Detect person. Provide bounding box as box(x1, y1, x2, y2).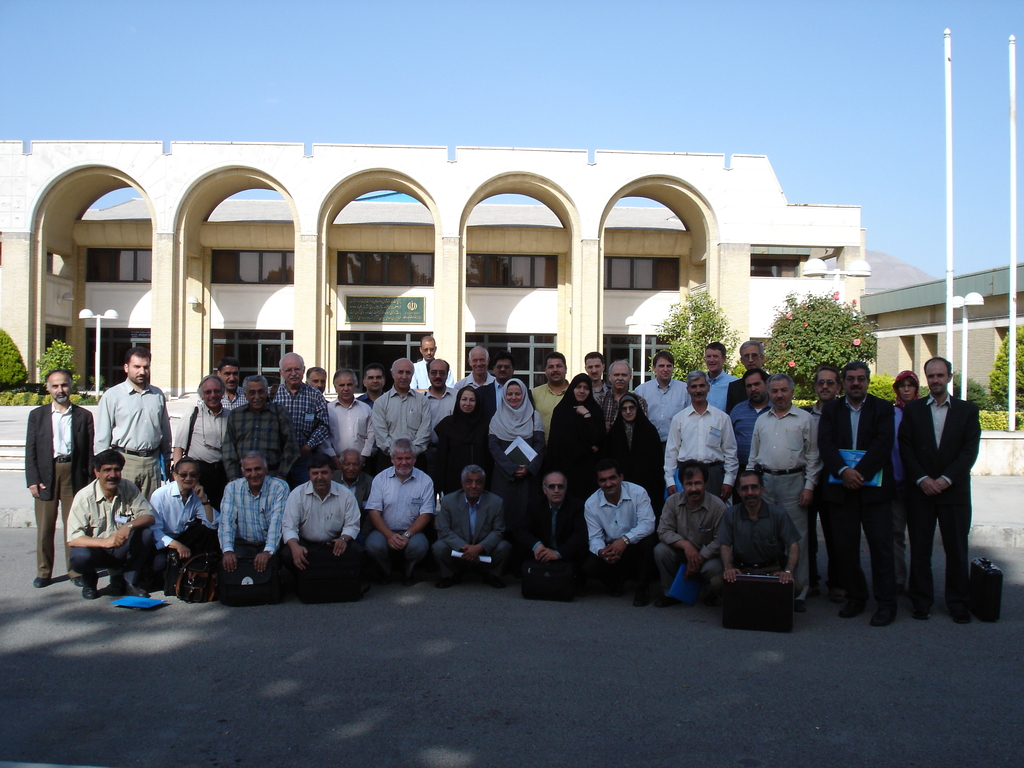
box(794, 361, 837, 418).
